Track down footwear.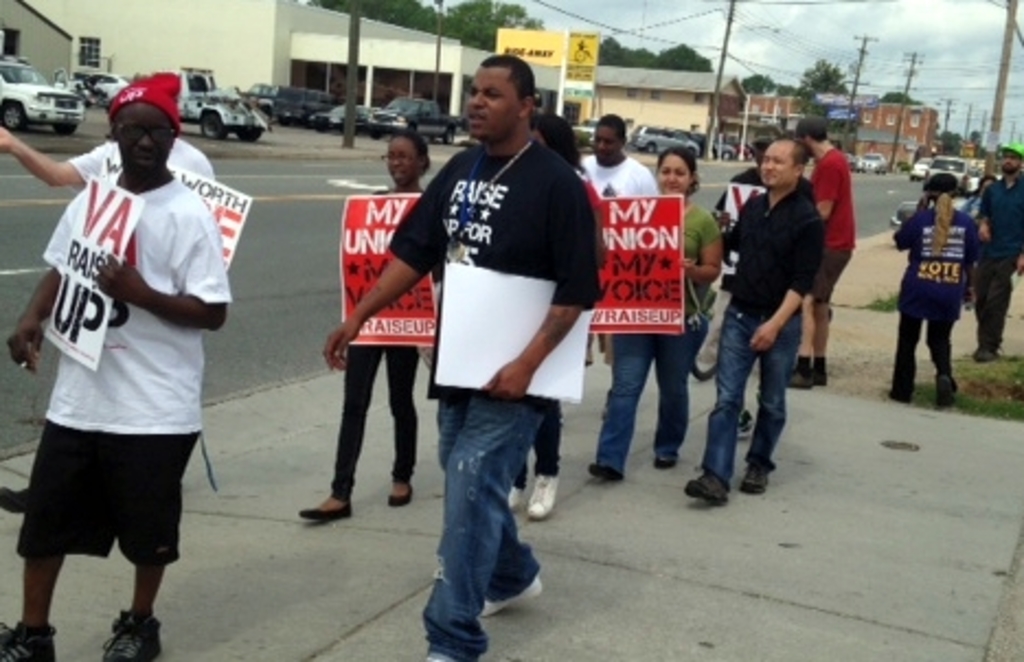
Tracked to <box>515,476,533,513</box>.
